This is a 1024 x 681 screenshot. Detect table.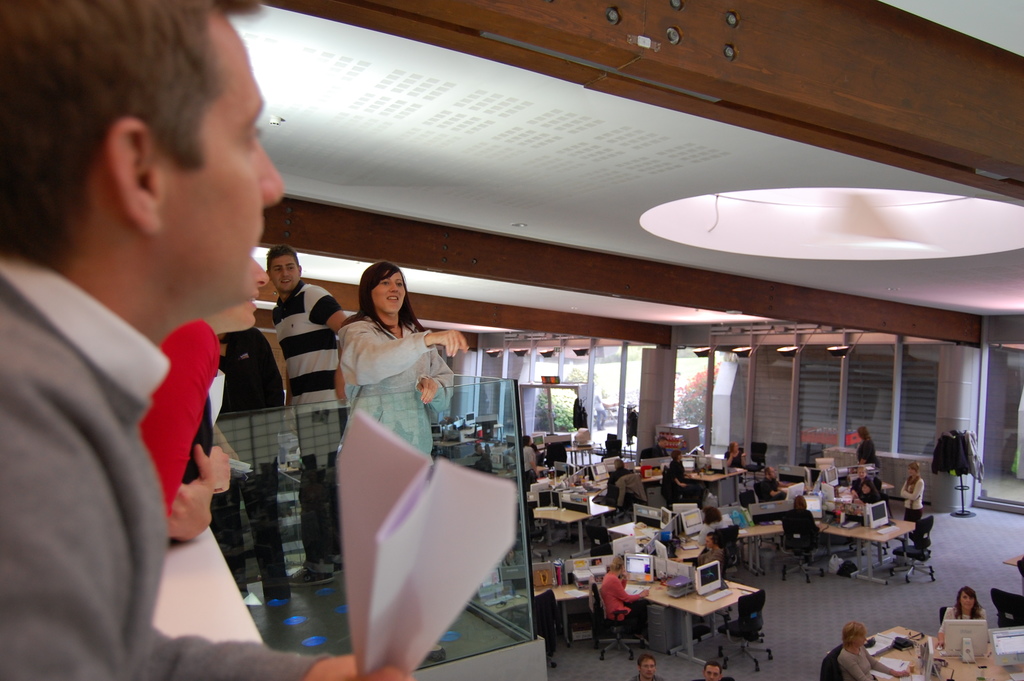
<region>564, 444, 593, 466</region>.
